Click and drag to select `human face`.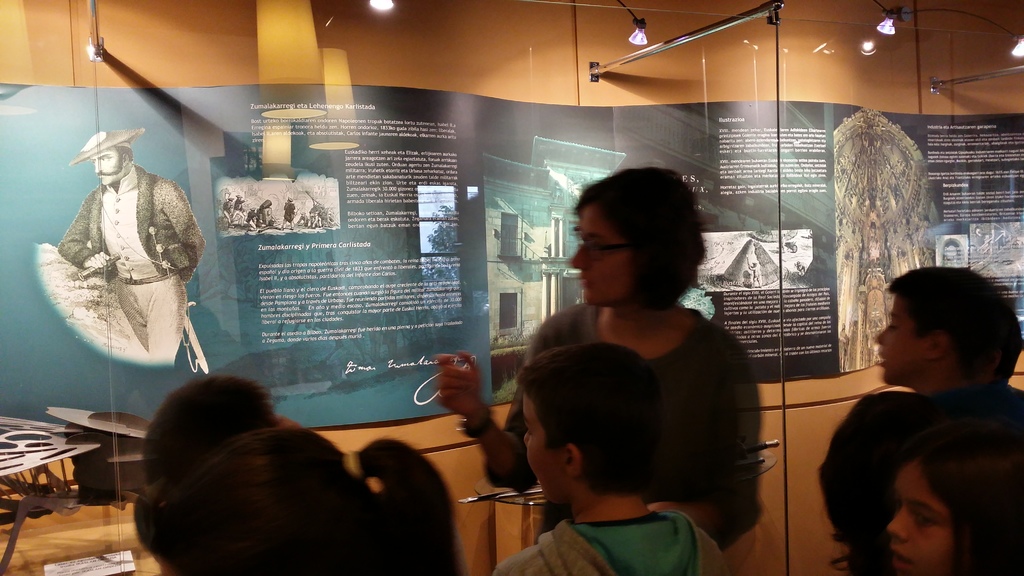
Selection: (x1=559, y1=208, x2=627, y2=313).
